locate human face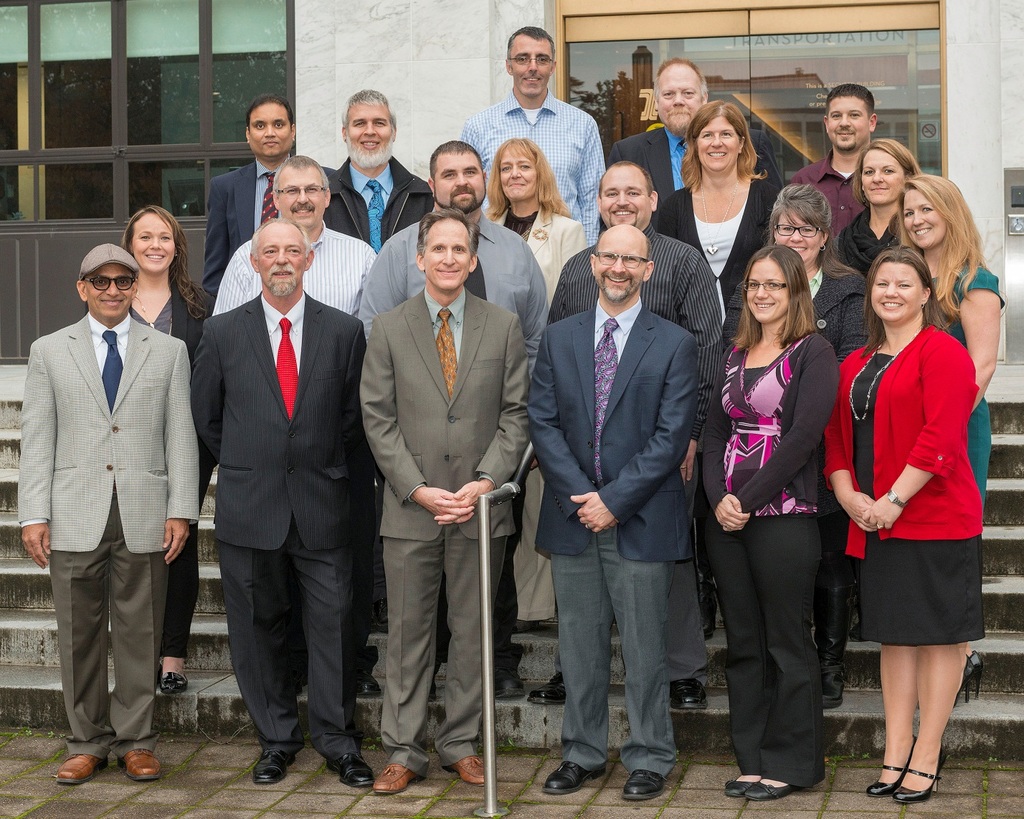
bbox(252, 227, 307, 293)
